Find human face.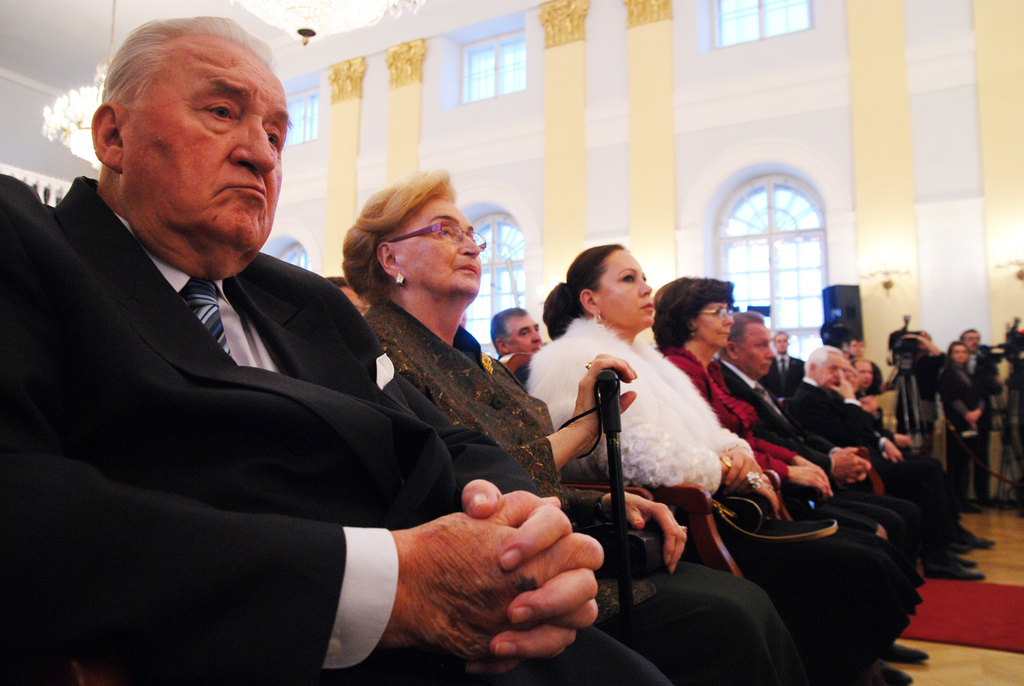
bbox=(508, 311, 543, 355).
